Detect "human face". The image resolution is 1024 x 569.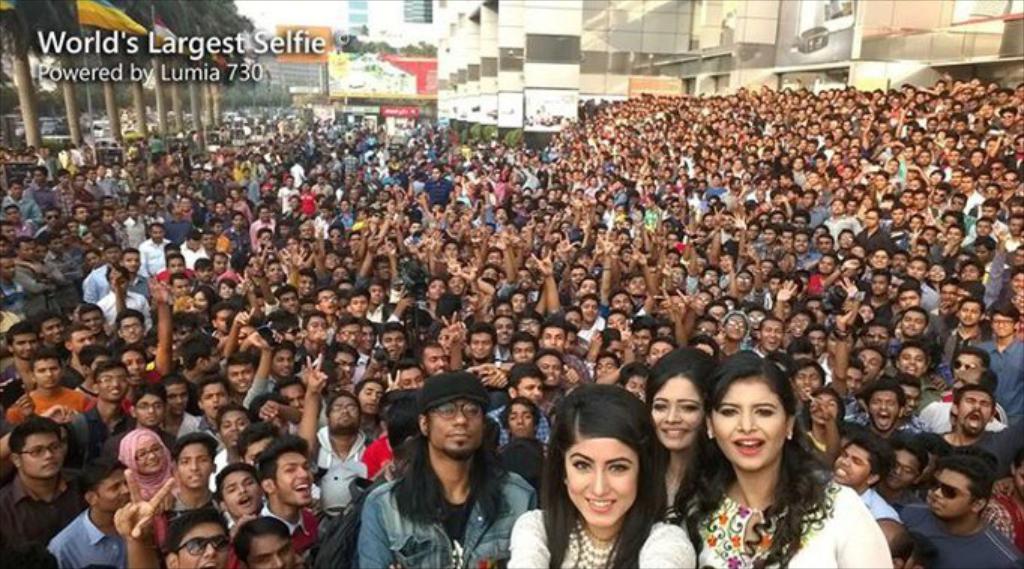
713:377:784:468.
